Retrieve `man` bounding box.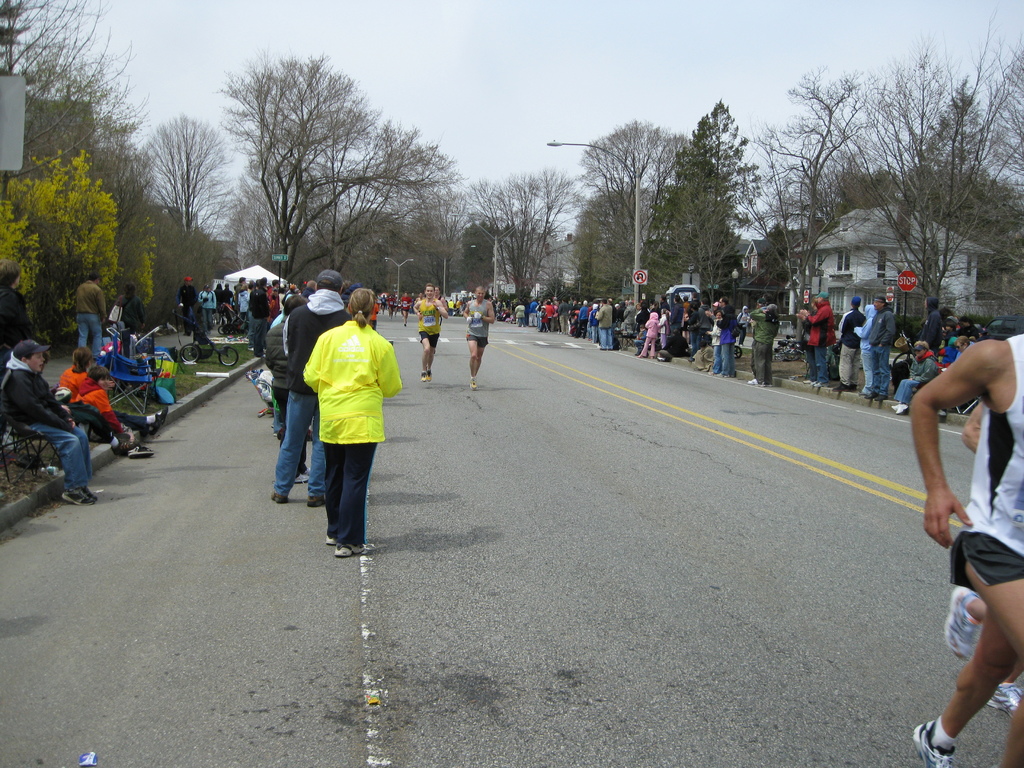
Bounding box: (x1=703, y1=296, x2=734, y2=320).
